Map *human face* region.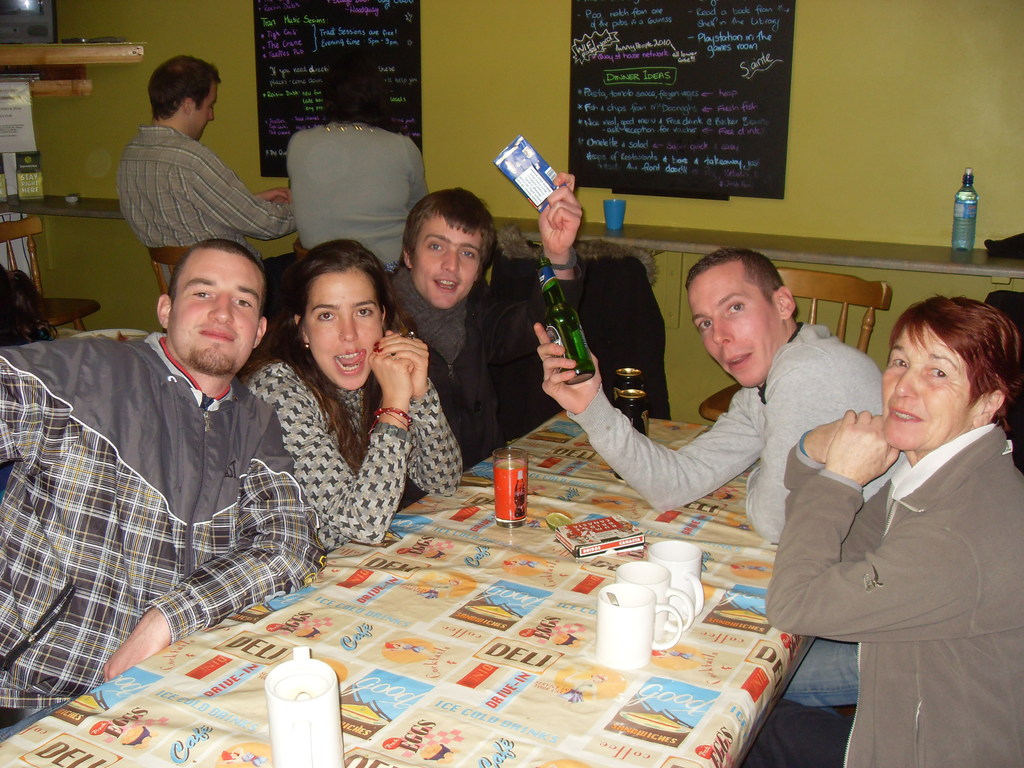
Mapped to (170,253,263,373).
